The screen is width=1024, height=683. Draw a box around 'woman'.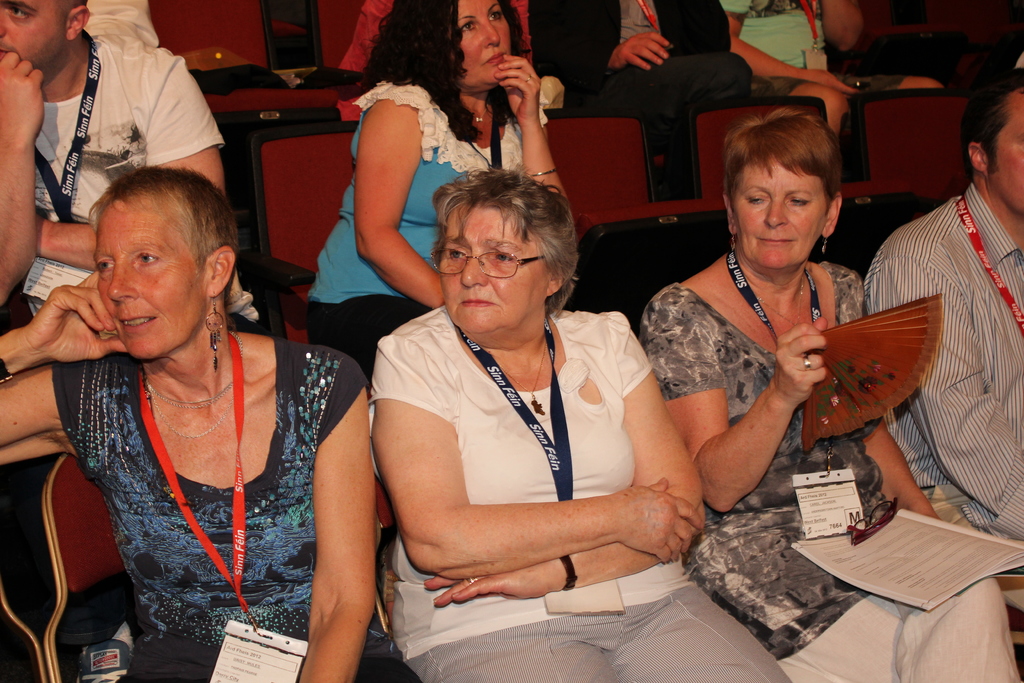
312/0/566/377.
